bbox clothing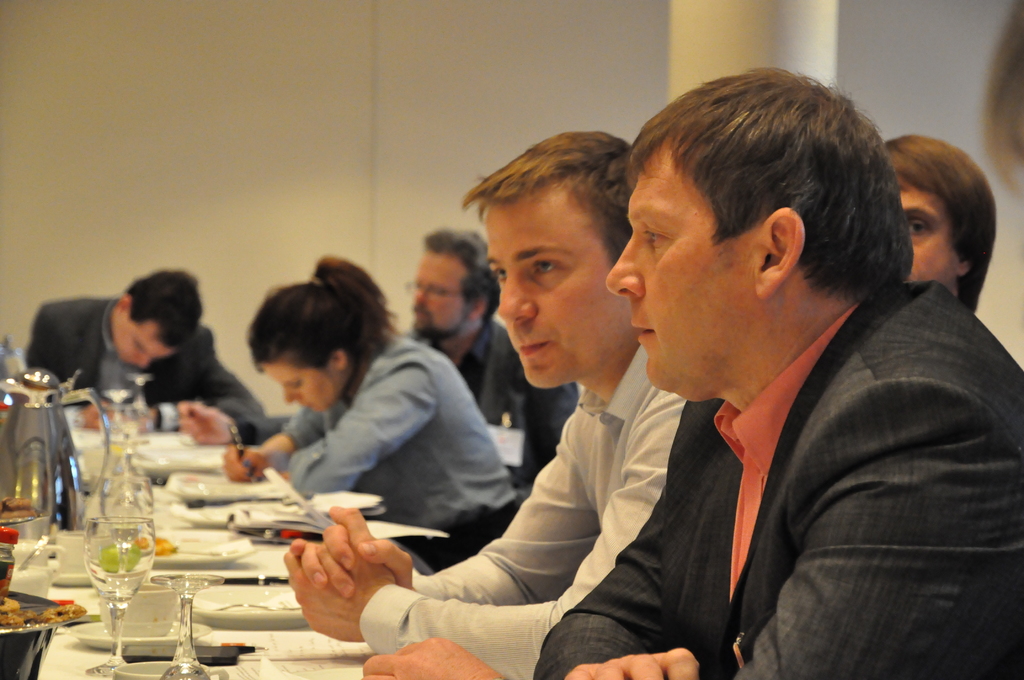
x1=35 y1=289 x2=253 y2=441
